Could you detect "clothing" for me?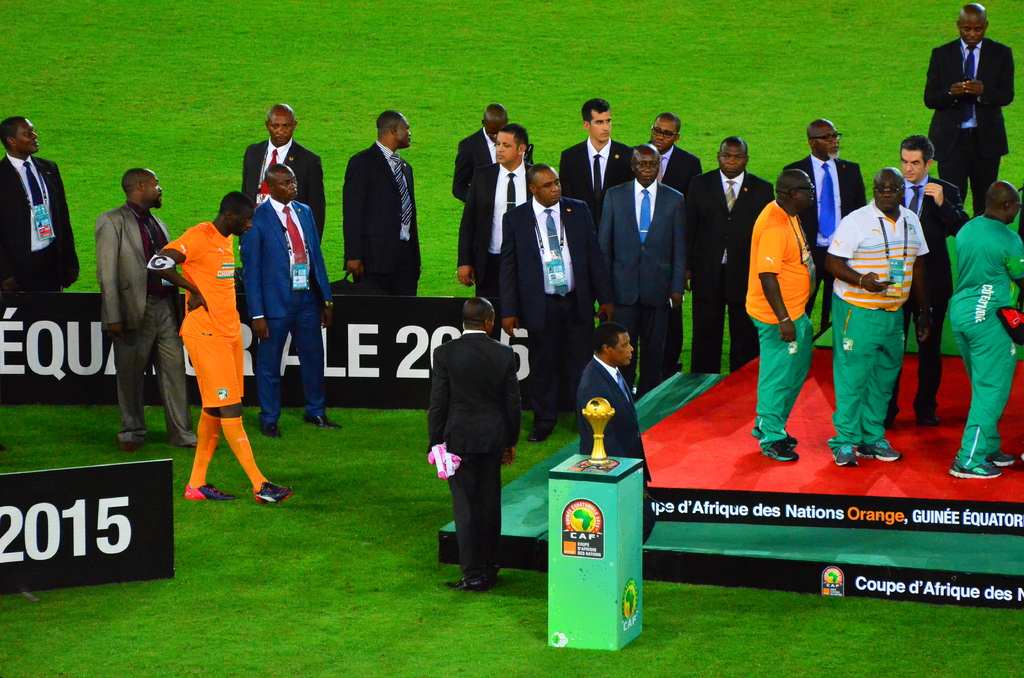
Detection result: {"left": 633, "top": 141, "right": 700, "bottom": 191}.
